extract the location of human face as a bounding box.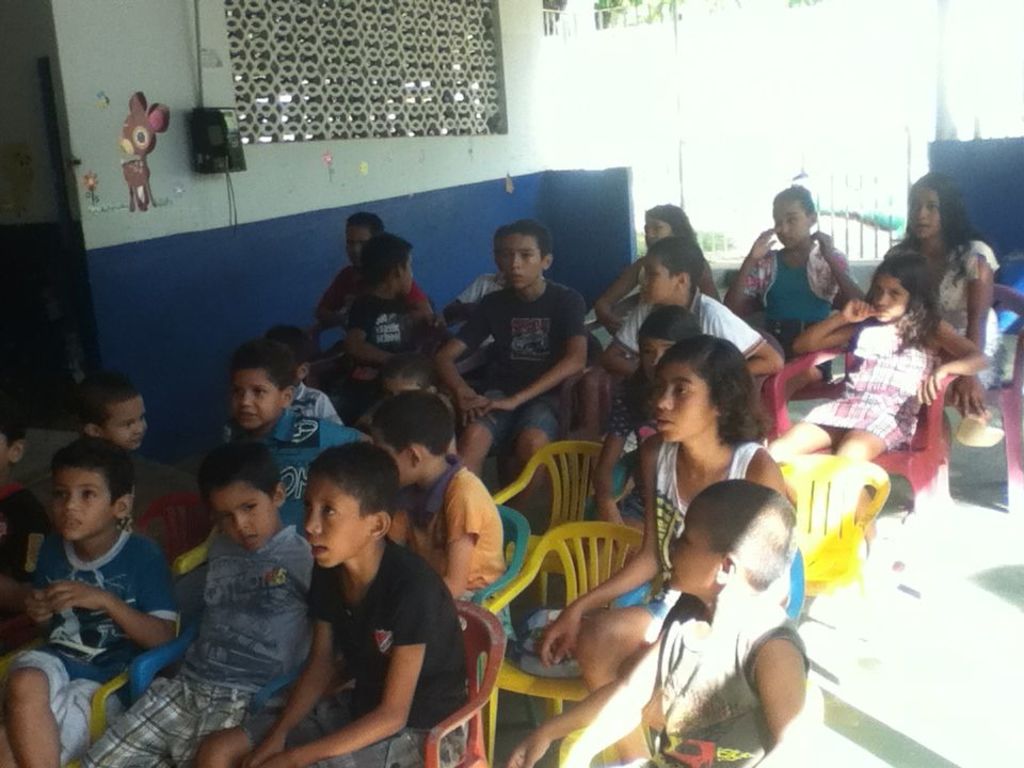
detection(905, 187, 937, 233).
